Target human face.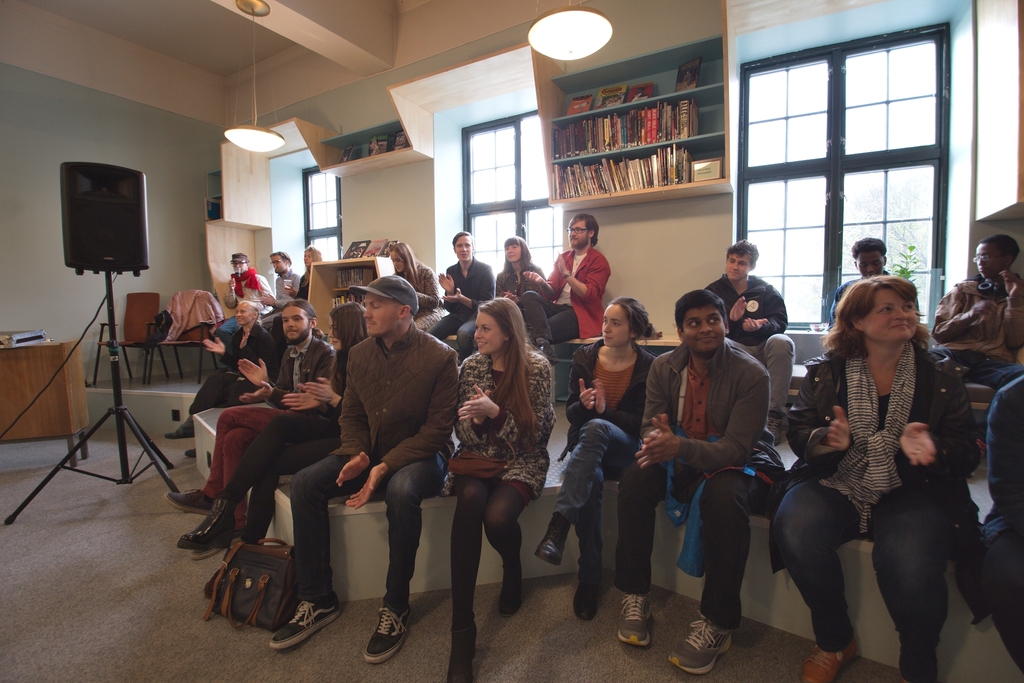
Target region: box=[388, 250, 404, 272].
